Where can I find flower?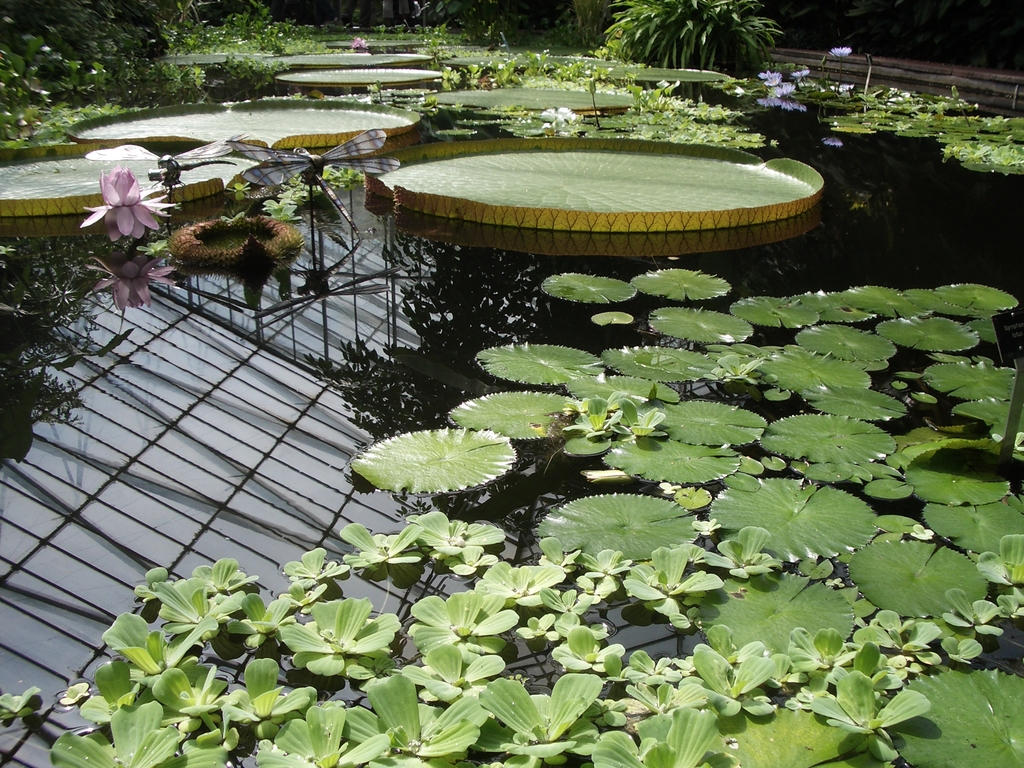
You can find it at BBox(836, 81, 854, 90).
